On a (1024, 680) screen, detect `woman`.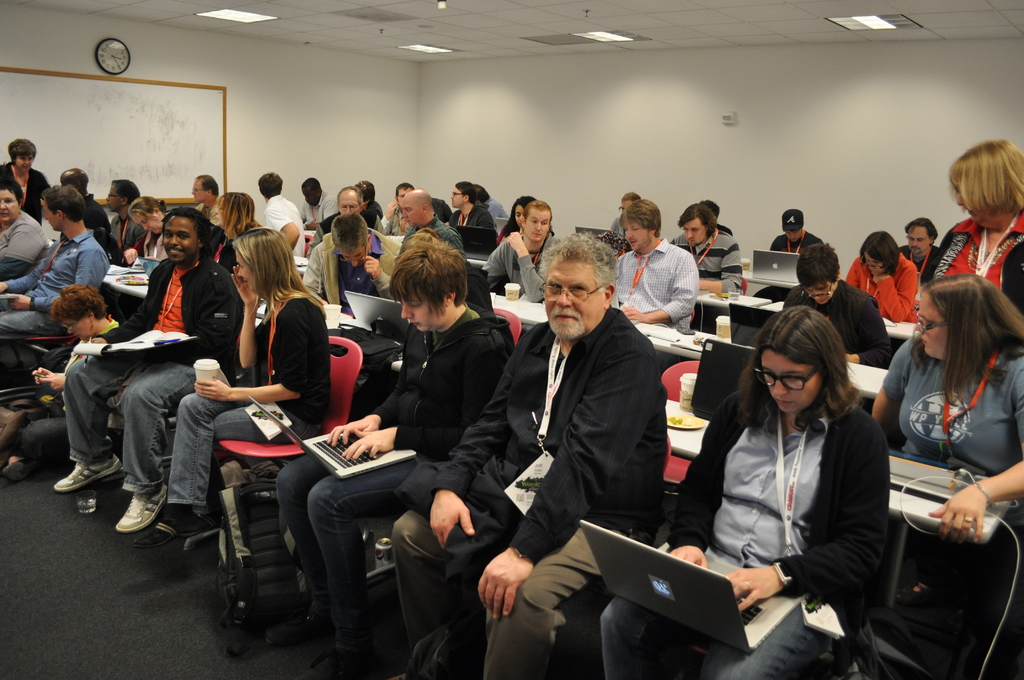
detection(605, 304, 888, 679).
